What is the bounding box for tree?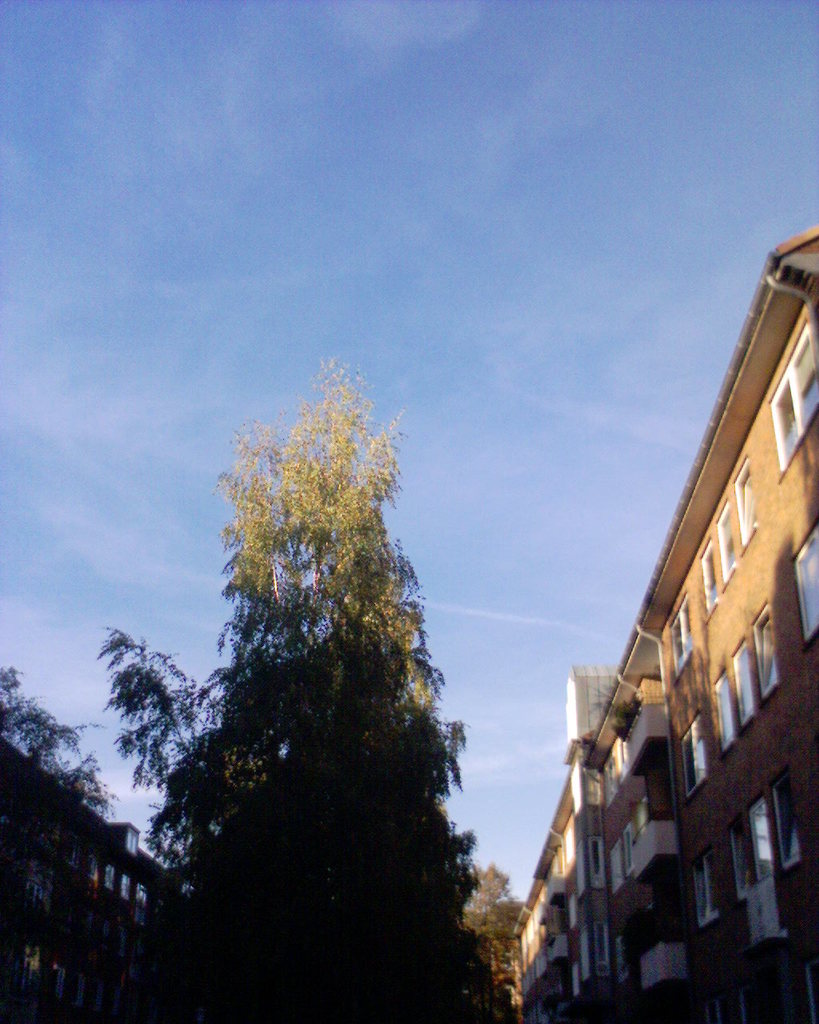
box(461, 858, 521, 970).
